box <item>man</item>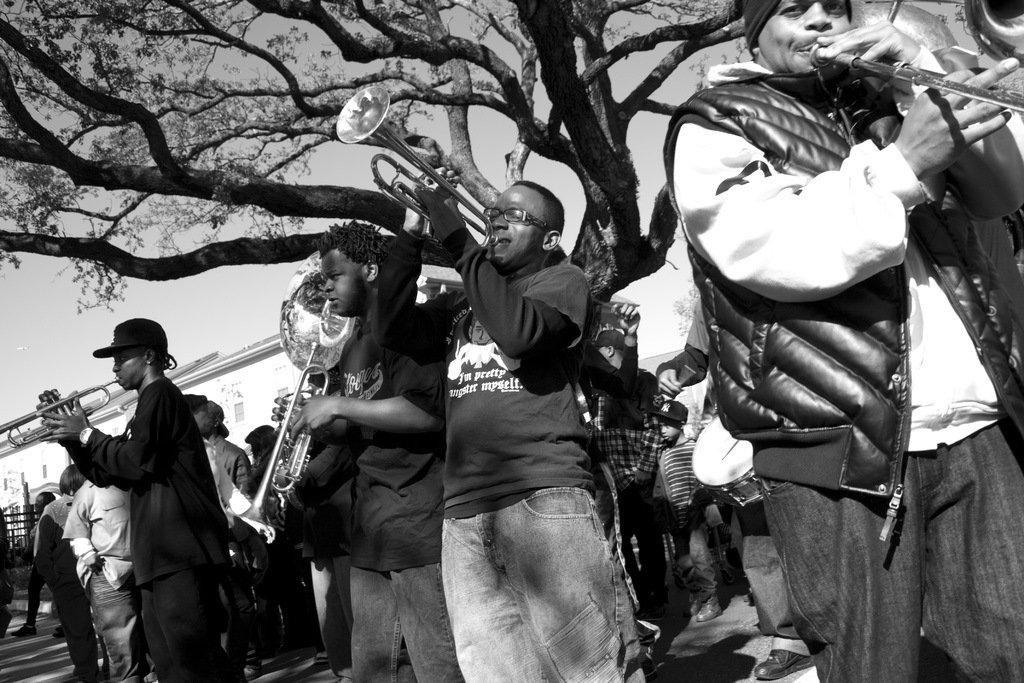
(left=657, top=0, right=1023, bottom=682)
